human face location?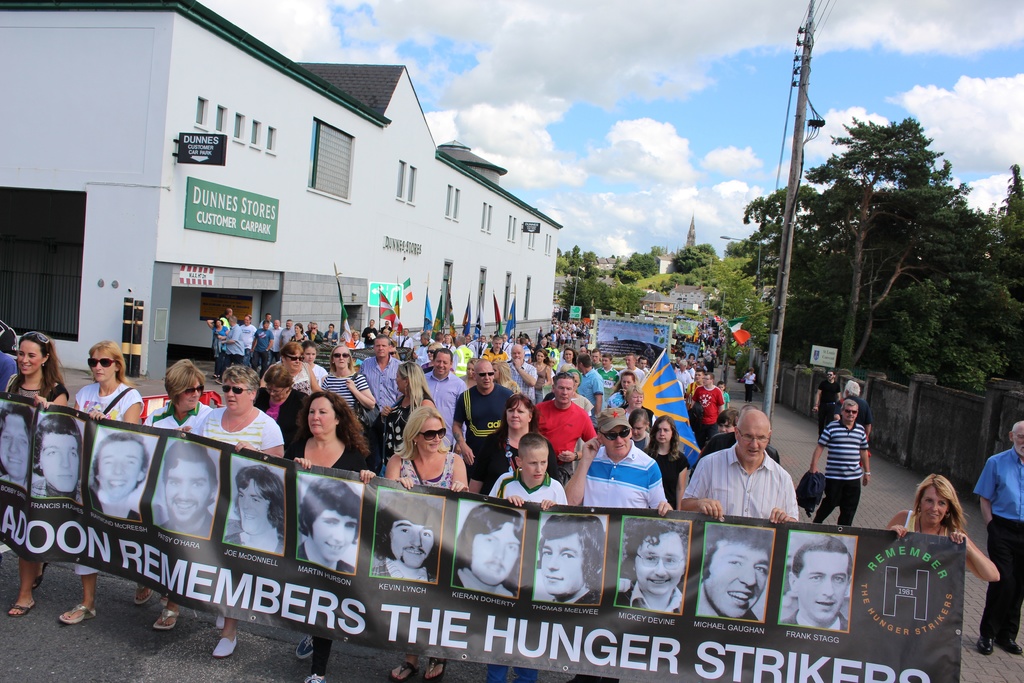
detection(1014, 425, 1023, 450)
